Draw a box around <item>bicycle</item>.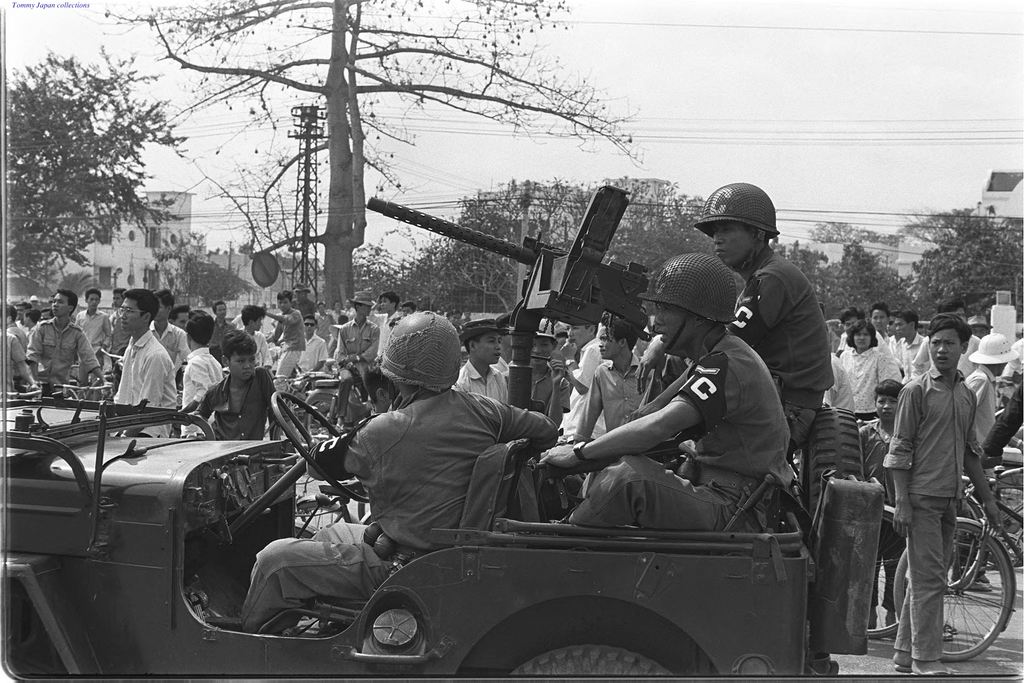
[271,365,349,479].
